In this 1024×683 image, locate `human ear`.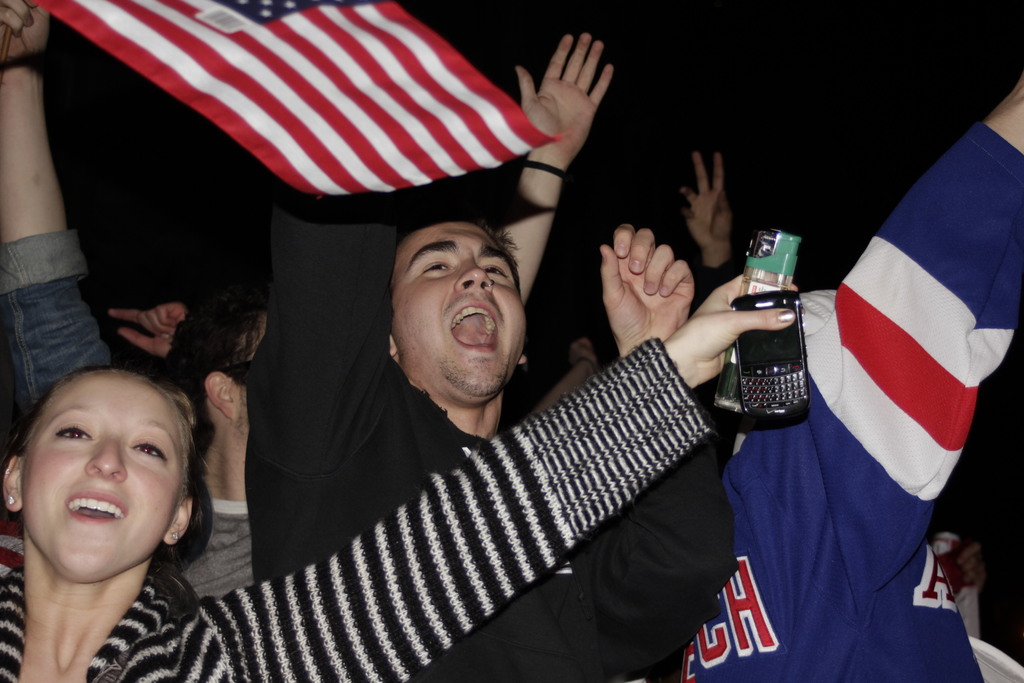
Bounding box: bbox(203, 372, 243, 418).
